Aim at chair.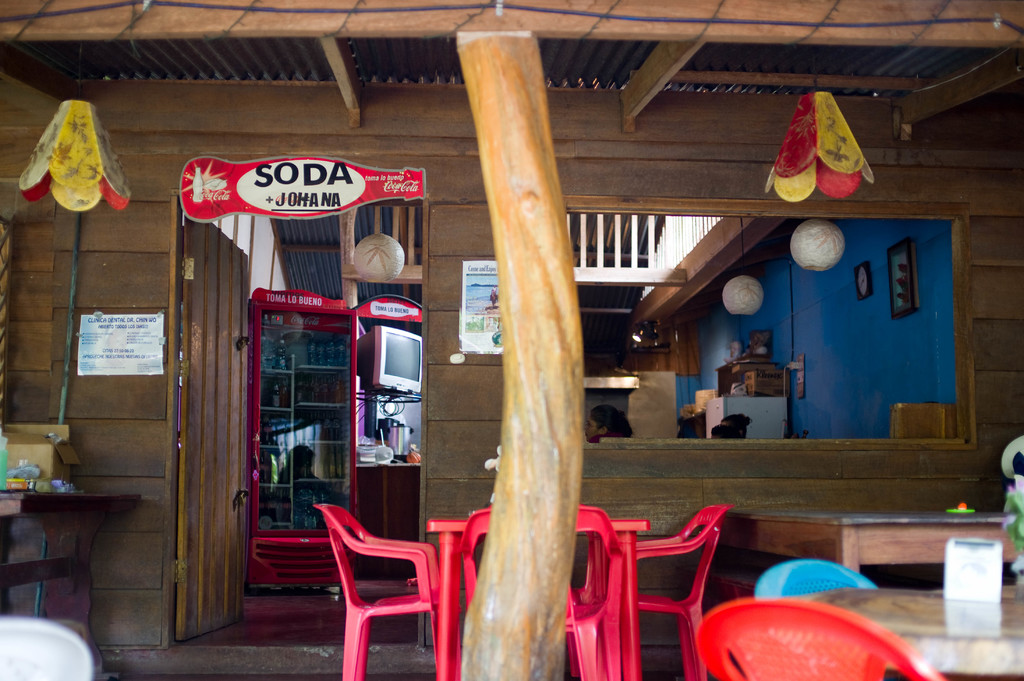
Aimed at select_region(696, 595, 939, 680).
